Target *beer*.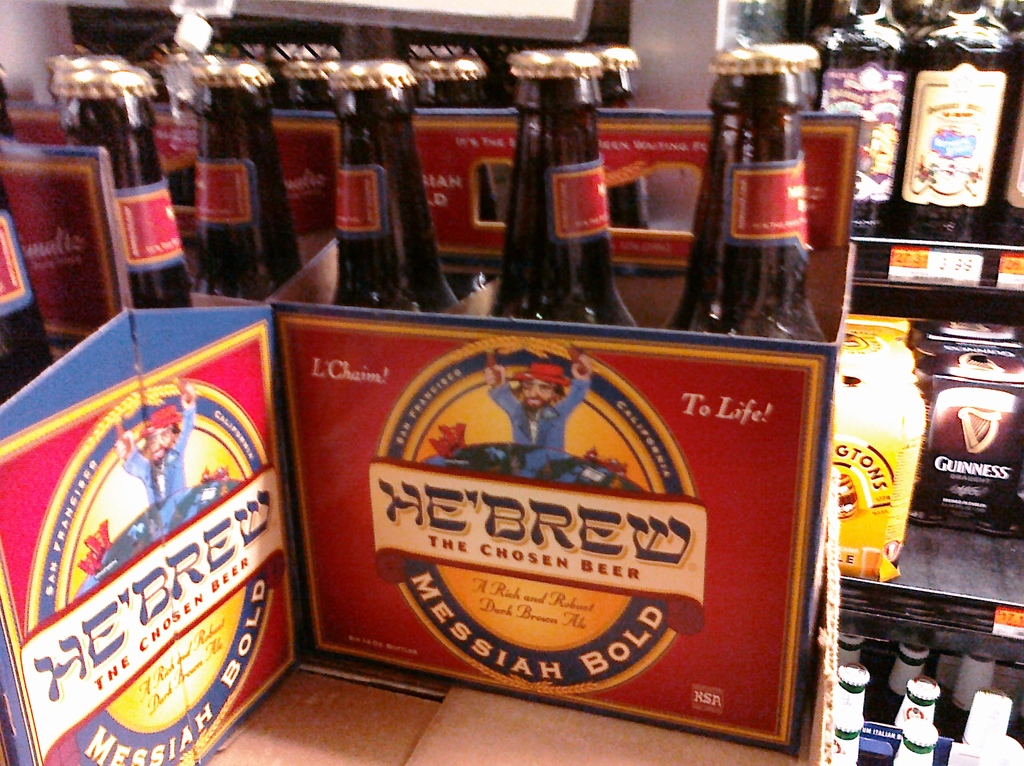
Target region: 880:643:932:705.
